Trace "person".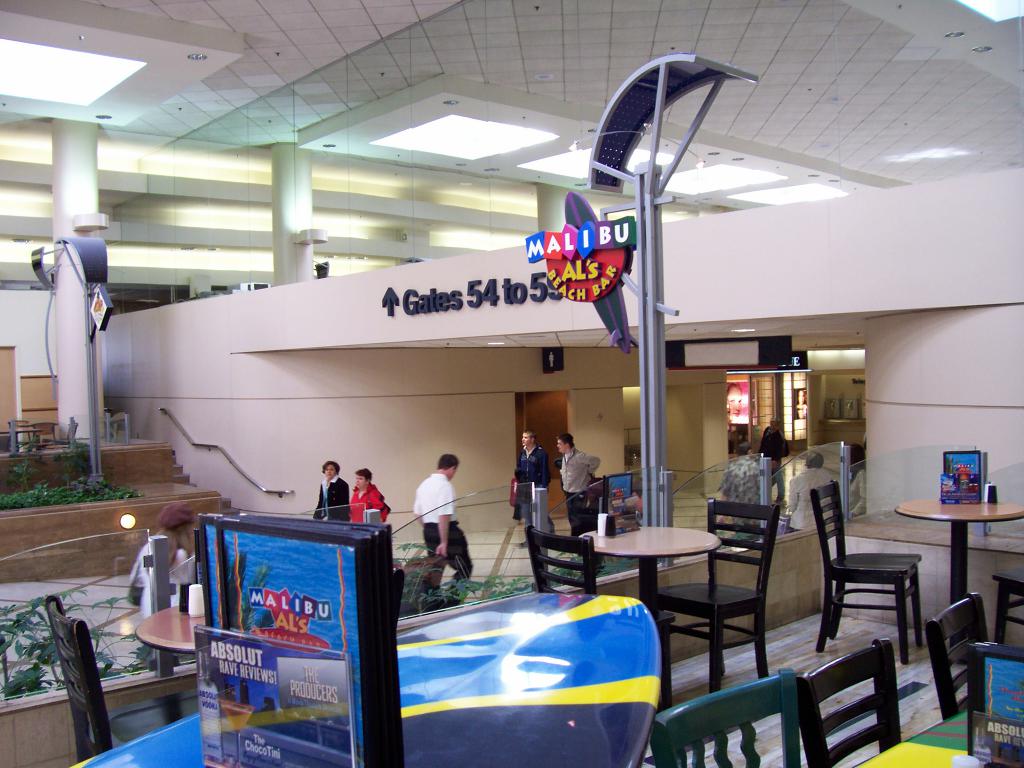
Traced to pyautogui.locateOnScreen(763, 419, 792, 504).
